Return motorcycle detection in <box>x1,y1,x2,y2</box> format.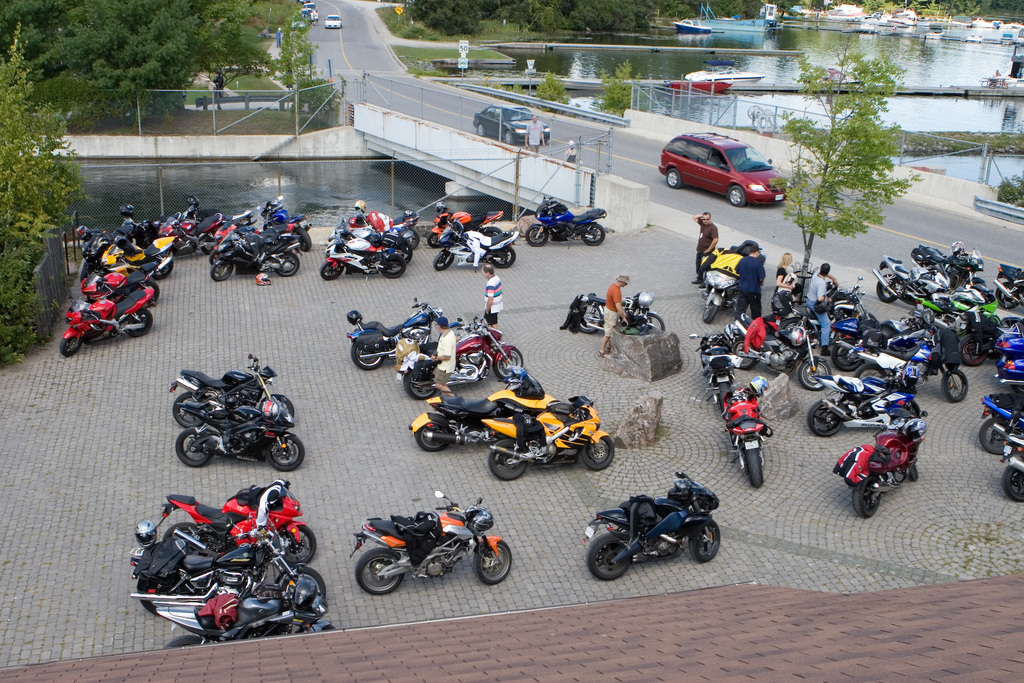
<box>349,210,422,247</box>.
